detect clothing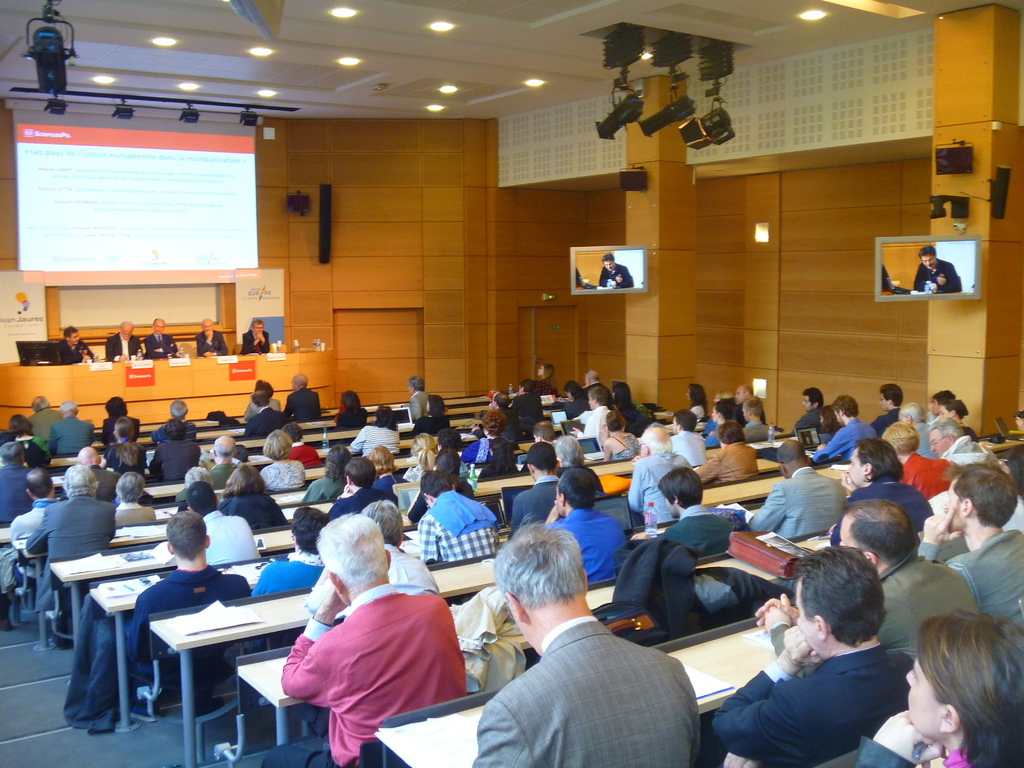
141/328/180/364
